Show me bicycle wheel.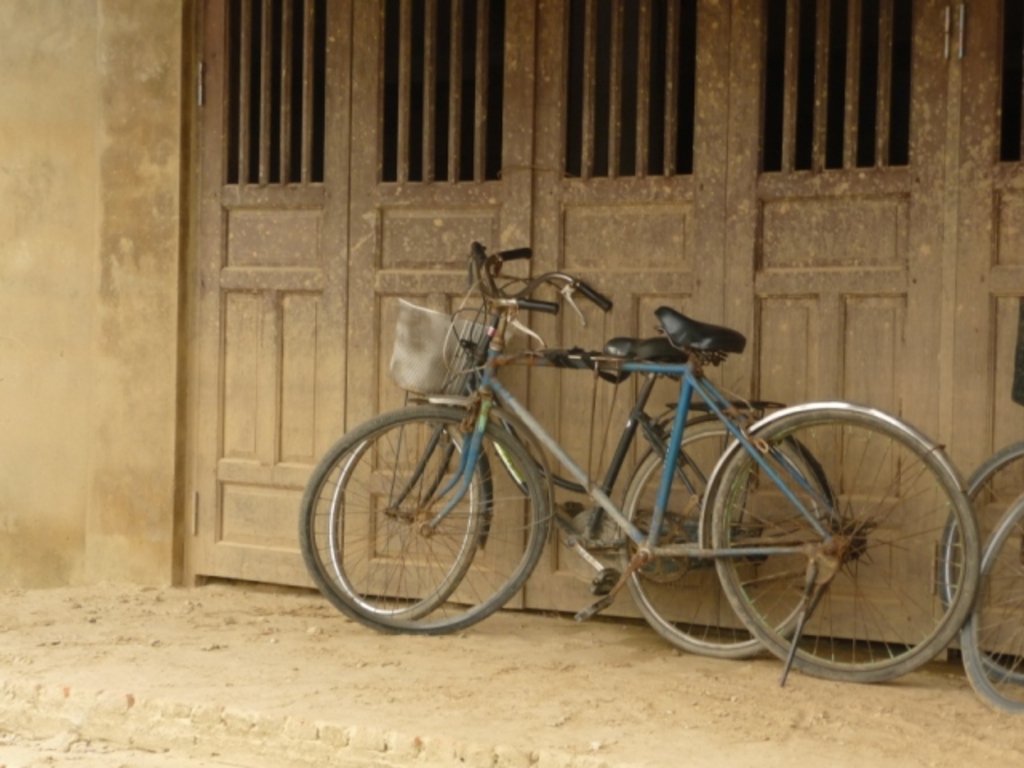
bicycle wheel is here: x1=330 y1=405 x2=488 y2=632.
